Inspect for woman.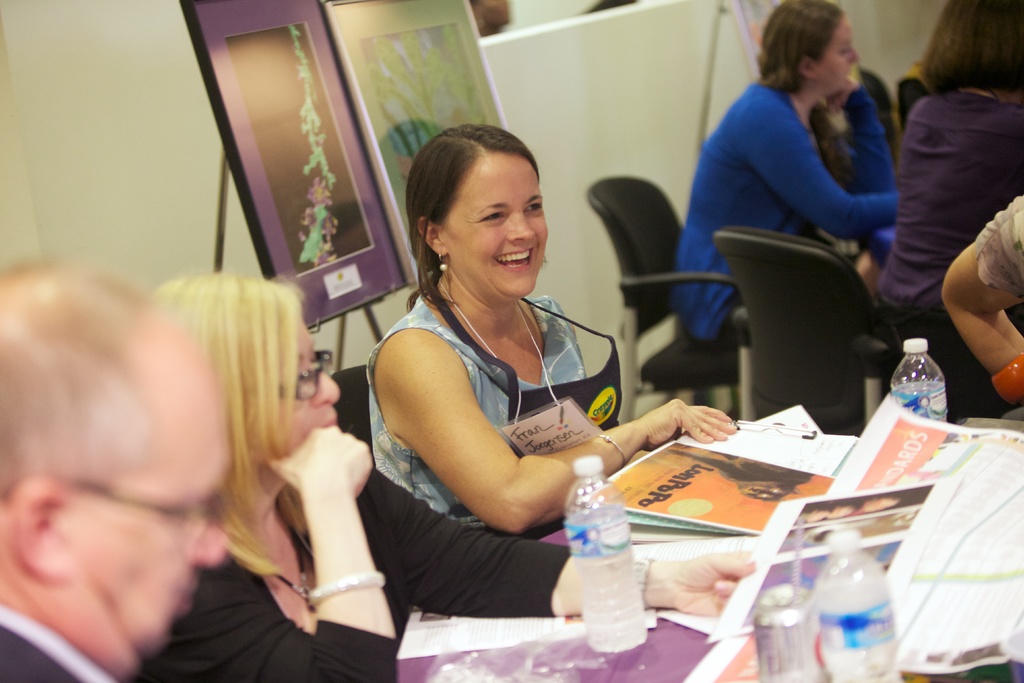
Inspection: 131/270/396/682.
